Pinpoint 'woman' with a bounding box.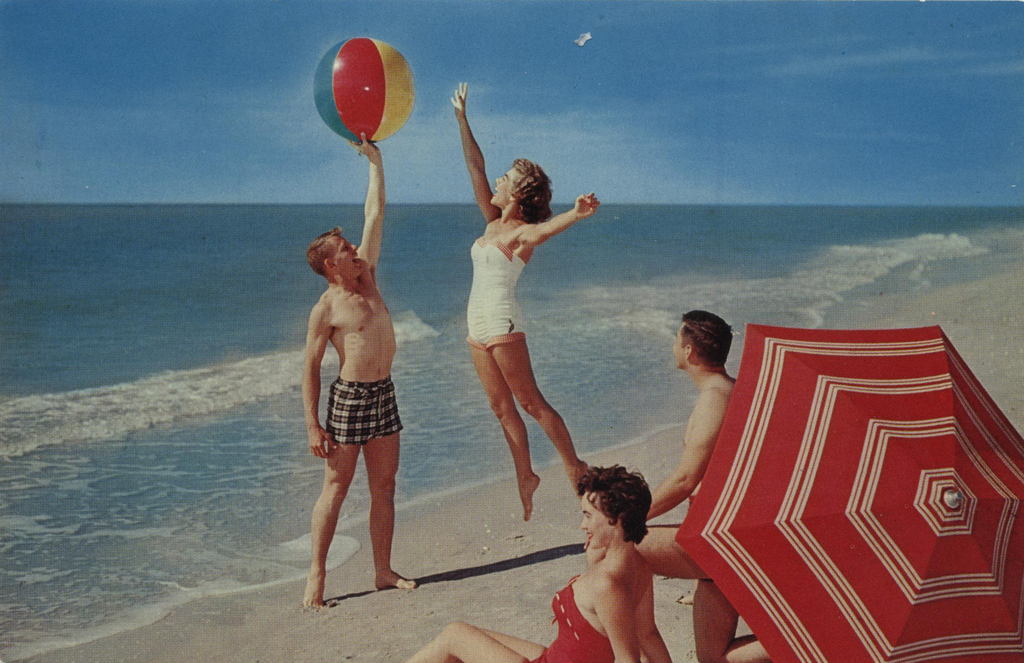
(401,467,675,662).
